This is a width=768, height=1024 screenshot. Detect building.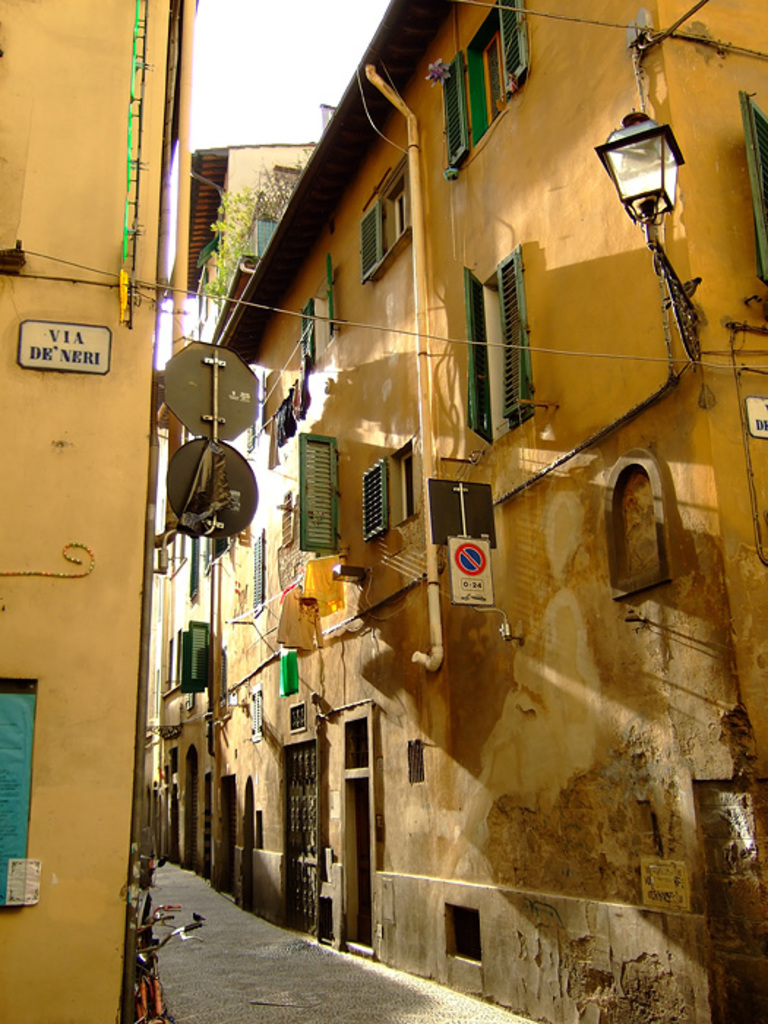
[0,0,199,1023].
